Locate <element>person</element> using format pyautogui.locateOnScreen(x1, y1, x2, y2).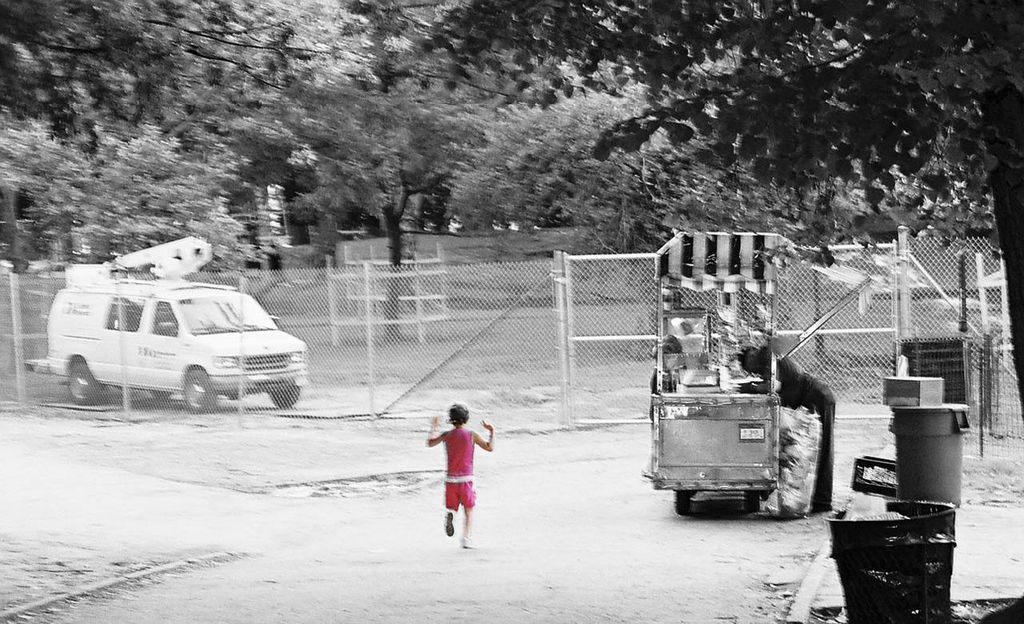
pyautogui.locateOnScreen(425, 398, 495, 550).
